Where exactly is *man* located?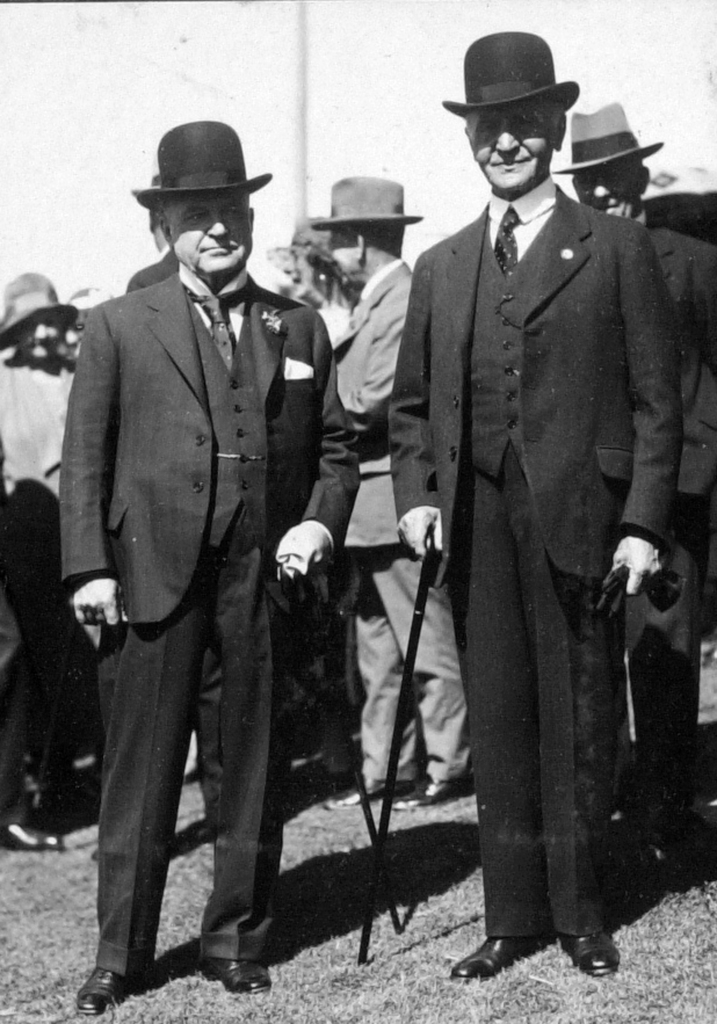
Its bounding box is [389, 32, 675, 977].
